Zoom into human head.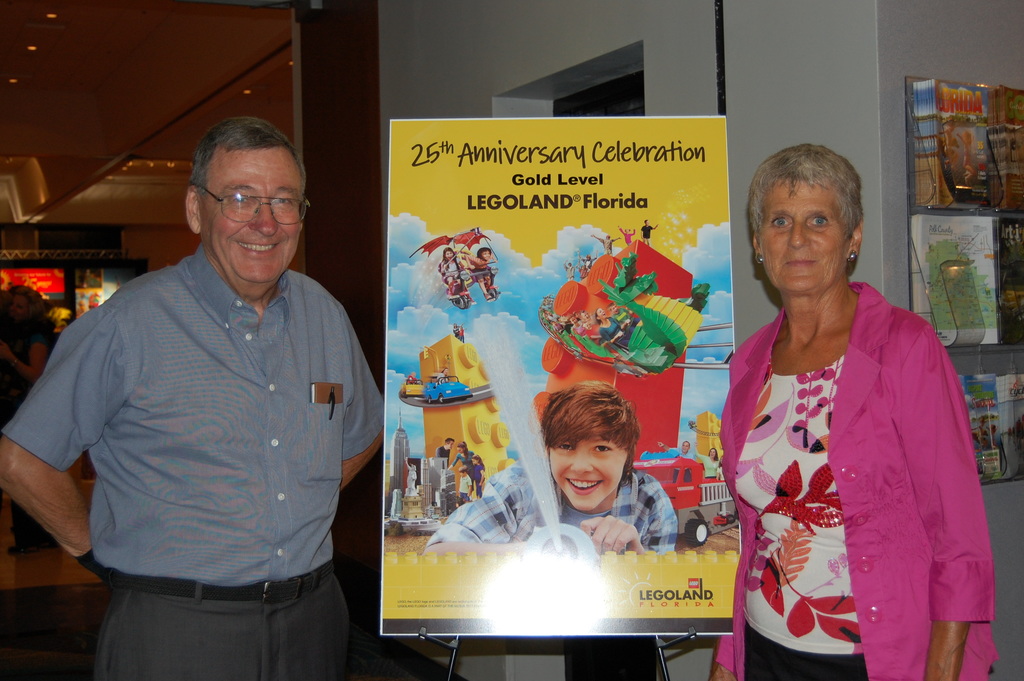
Zoom target: Rect(183, 113, 307, 288).
